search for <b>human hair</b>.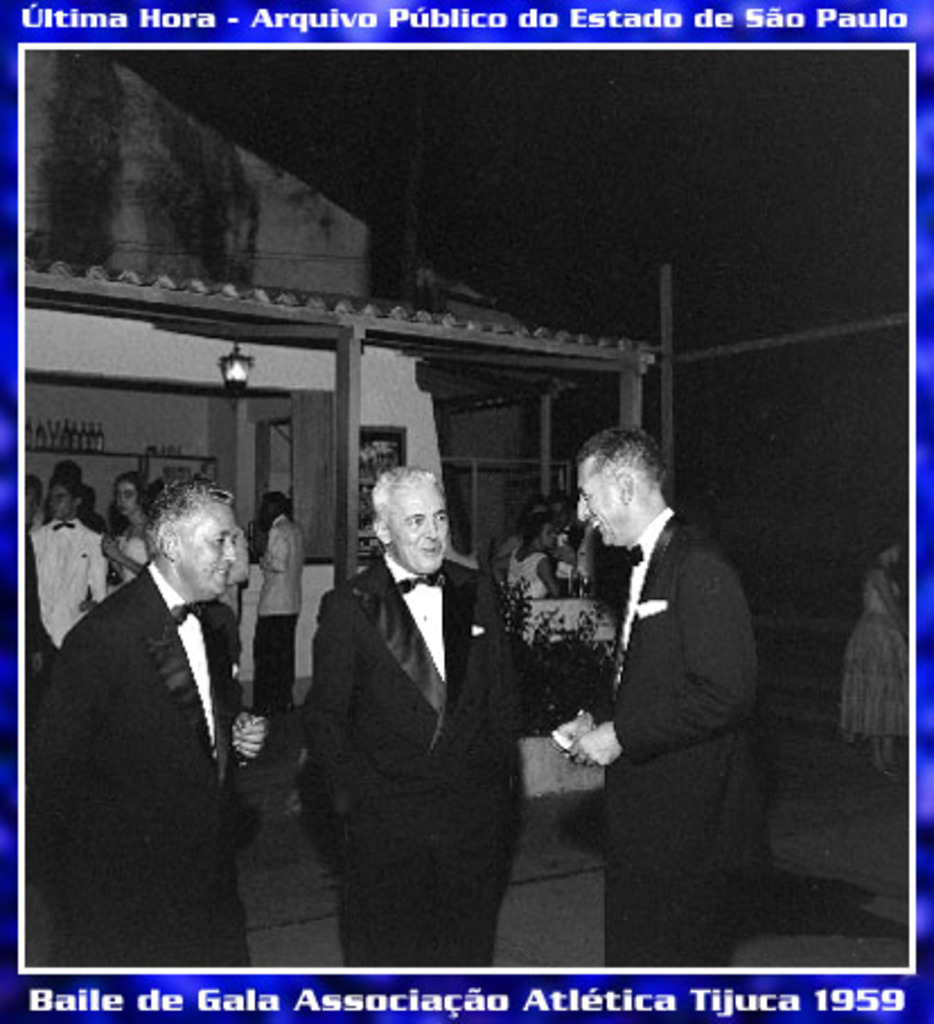
Found at x1=115, y1=471, x2=144, y2=496.
